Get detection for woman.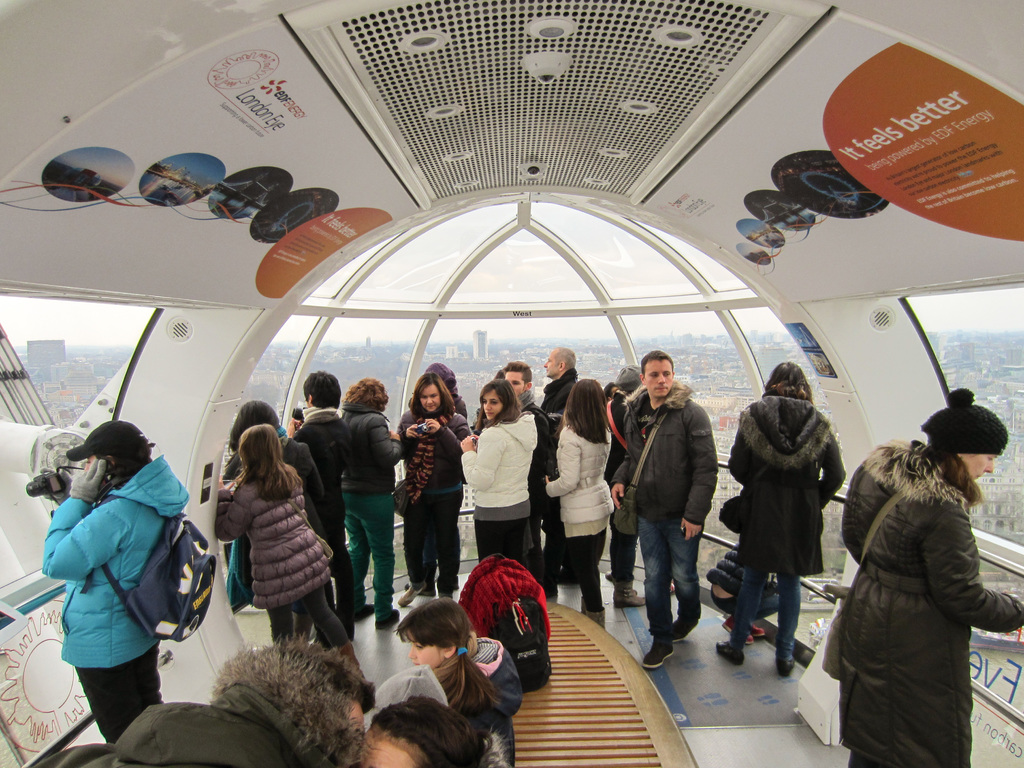
Detection: locate(211, 394, 338, 658).
